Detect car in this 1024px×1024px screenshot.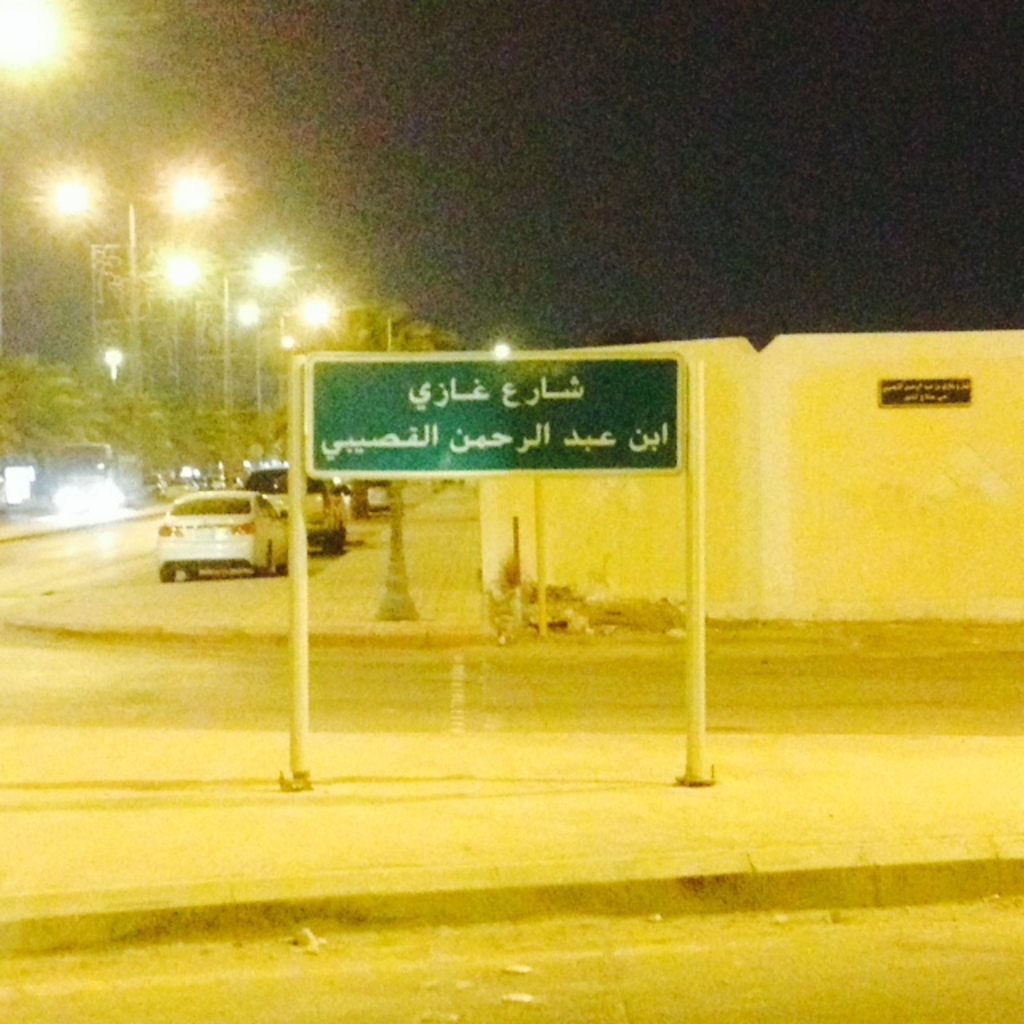
Detection: <region>240, 462, 350, 557</region>.
